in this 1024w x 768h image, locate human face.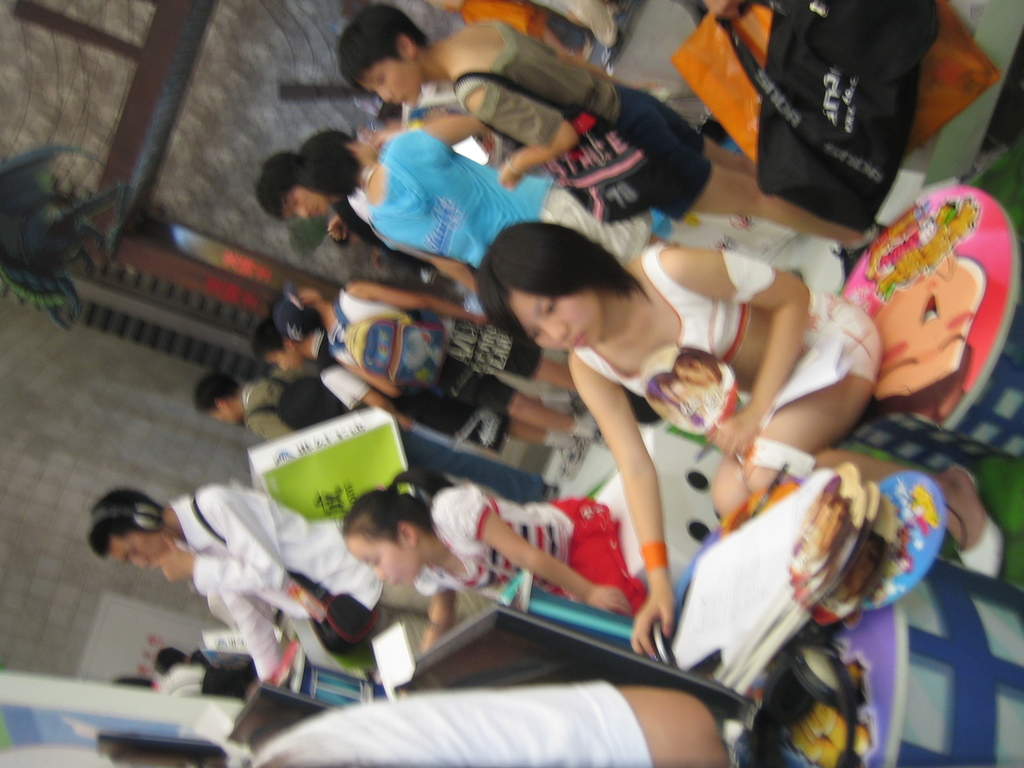
Bounding box: select_region(106, 536, 164, 569).
